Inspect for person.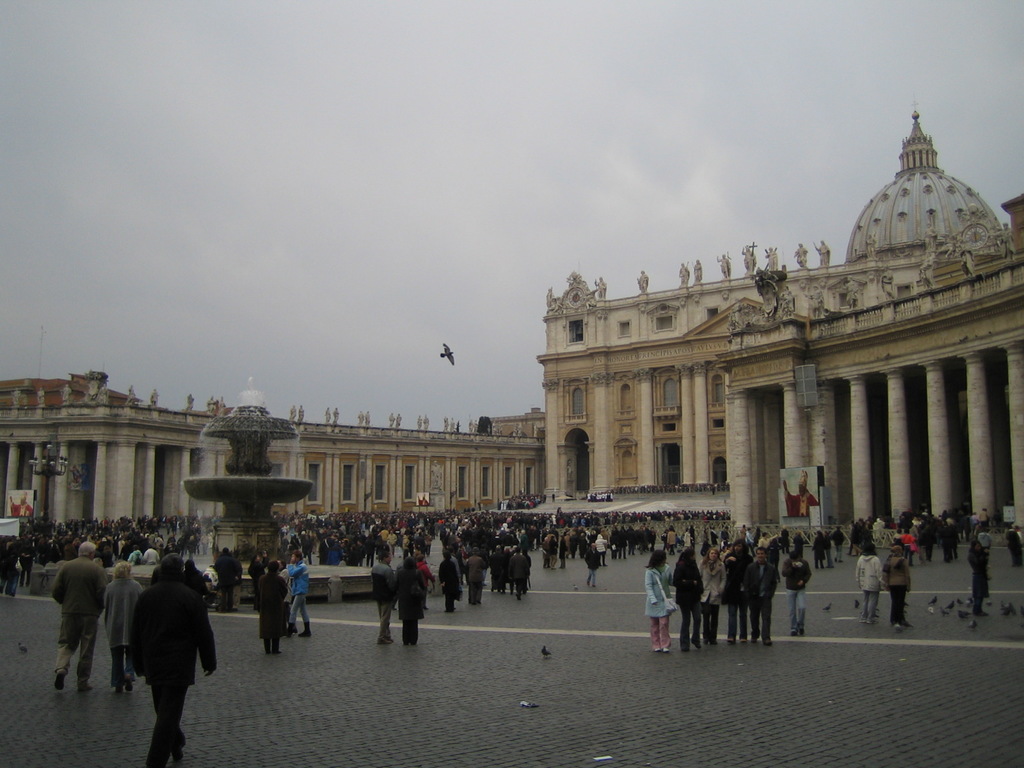
Inspection: (x1=545, y1=287, x2=557, y2=311).
